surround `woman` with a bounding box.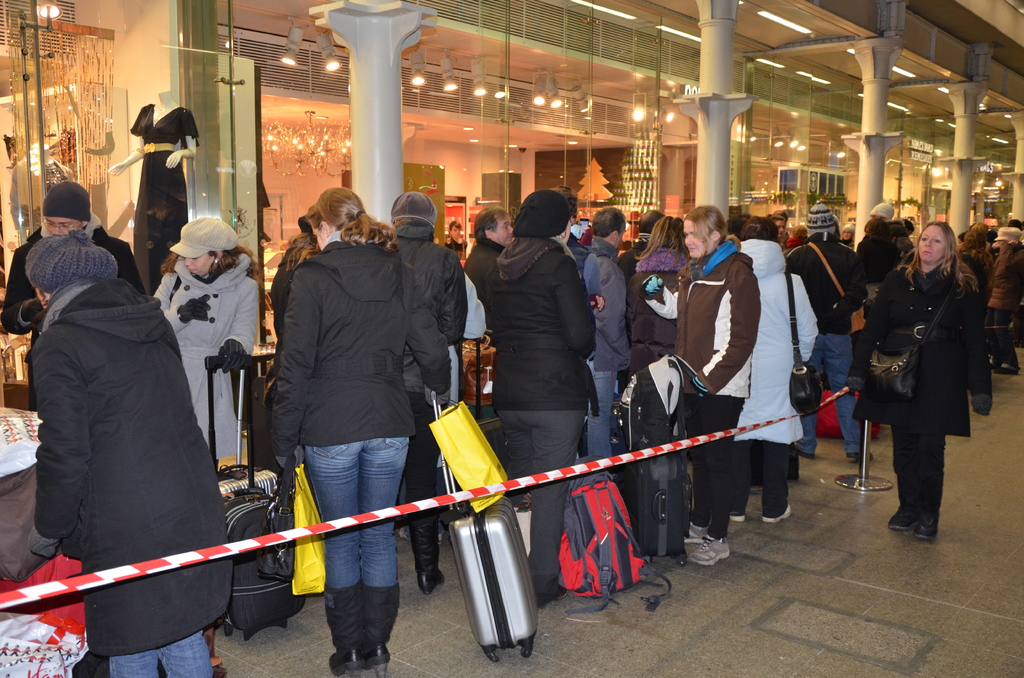
<bbox>269, 187, 456, 677</bbox>.
